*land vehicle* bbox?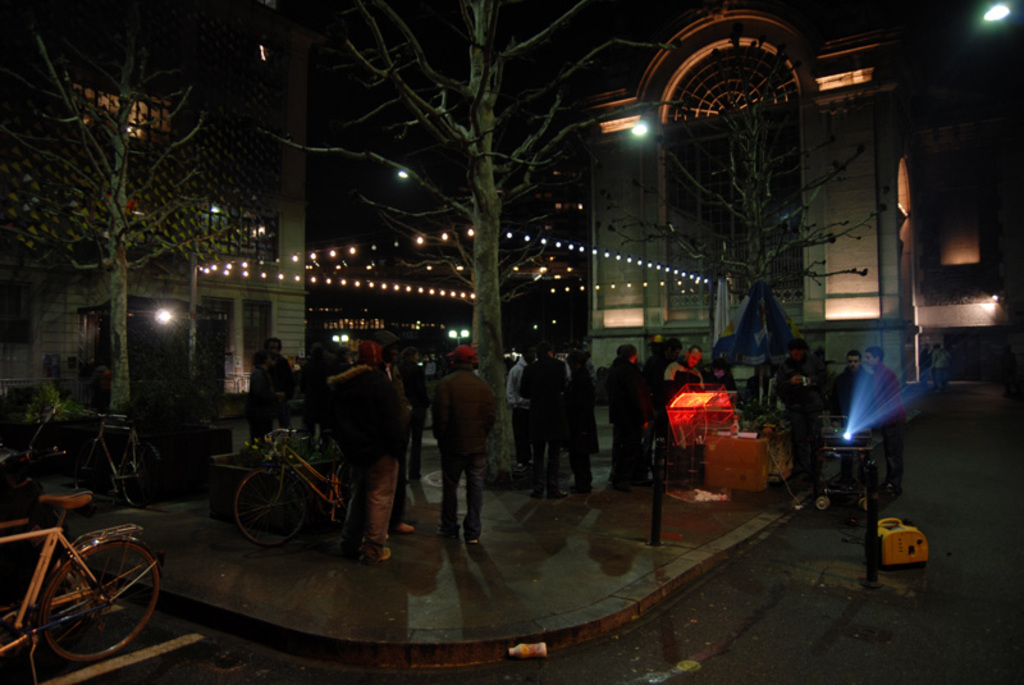
0,406,168,516
